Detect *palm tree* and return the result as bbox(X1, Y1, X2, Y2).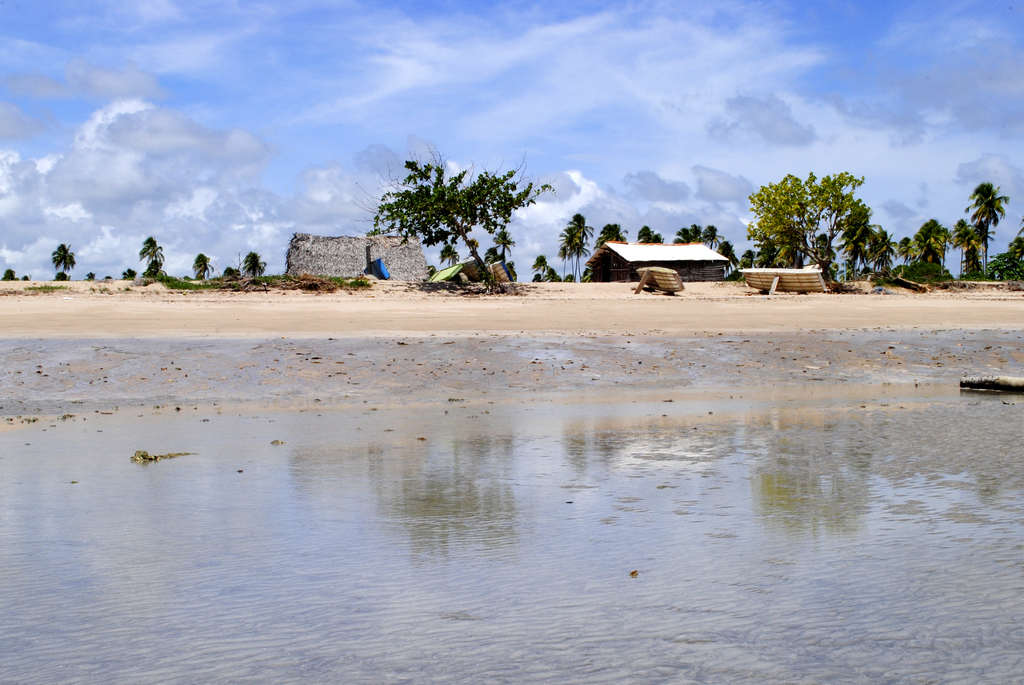
bbox(676, 226, 698, 244).
